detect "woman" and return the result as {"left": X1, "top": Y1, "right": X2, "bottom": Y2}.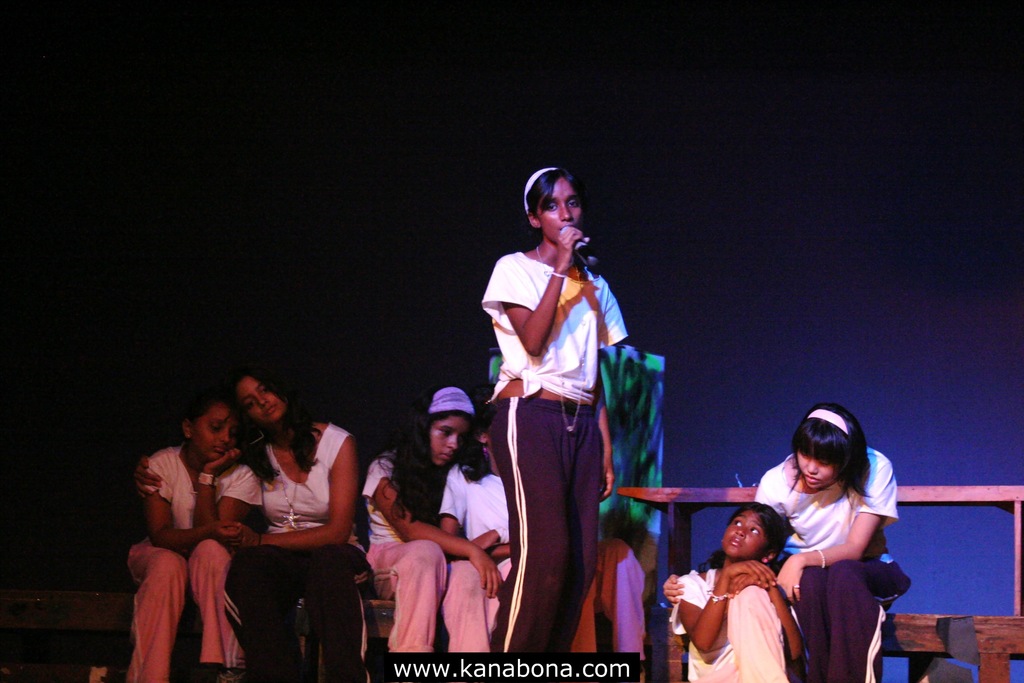
{"left": 355, "top": 384, "right": 510, "bottom": 661}.
